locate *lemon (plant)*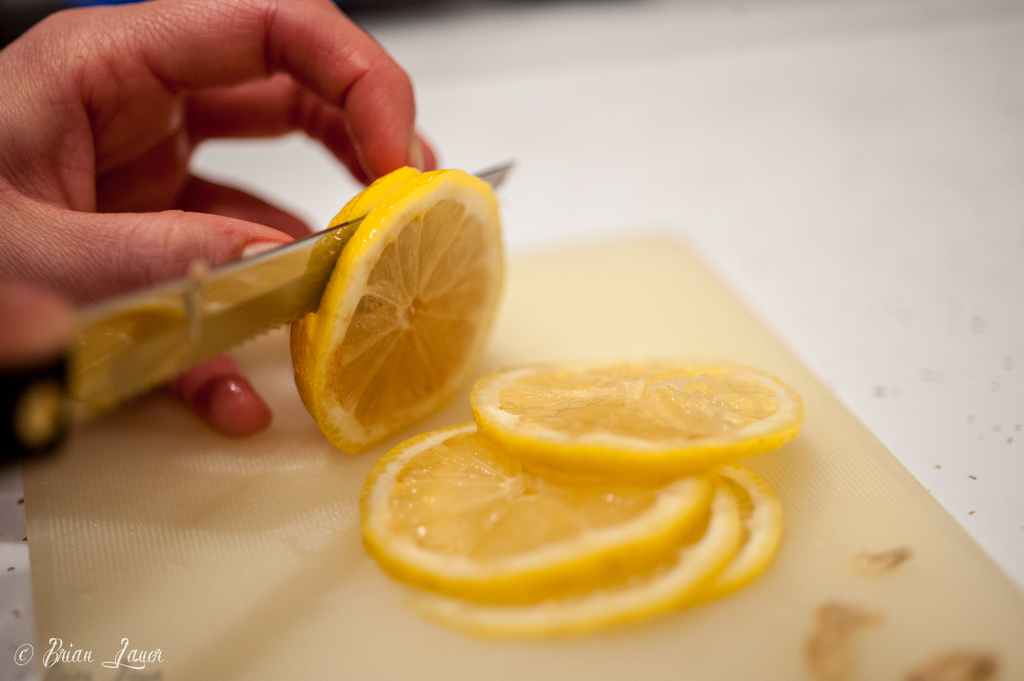
361,428,717,591
